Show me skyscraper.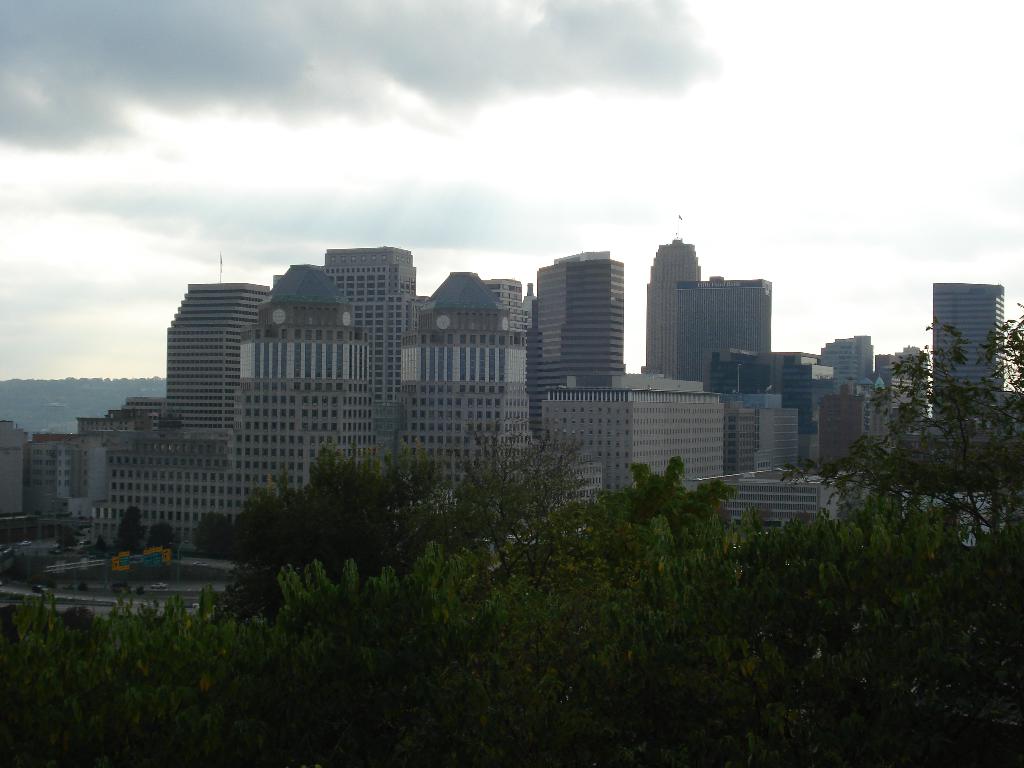
skyscraper is here: {"left": 816, "top": 325, "right": 874, "bottom": 394}.
